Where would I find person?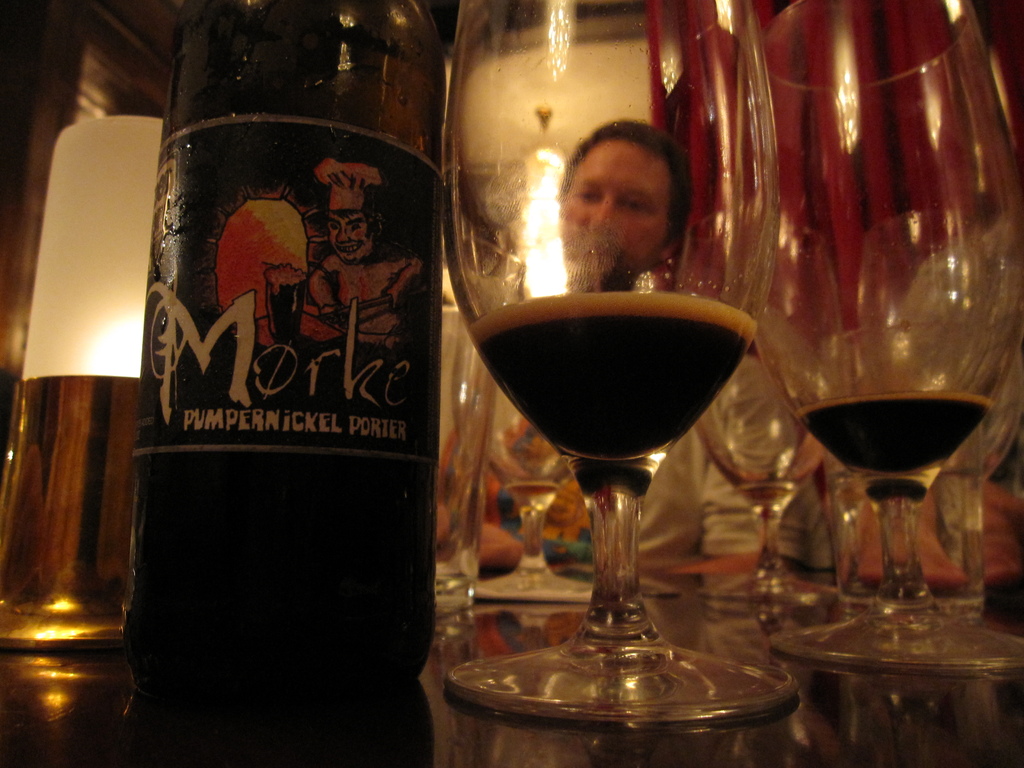
At <box>313,156,424,345</box>.
